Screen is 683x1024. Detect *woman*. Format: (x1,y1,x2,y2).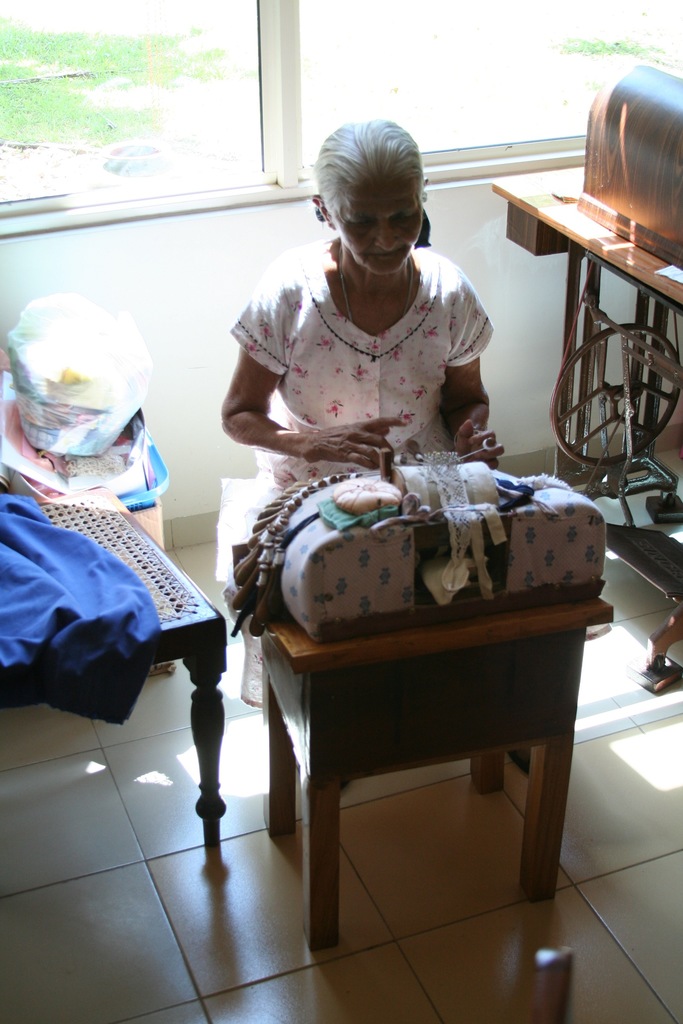
(233,100,529,653).
